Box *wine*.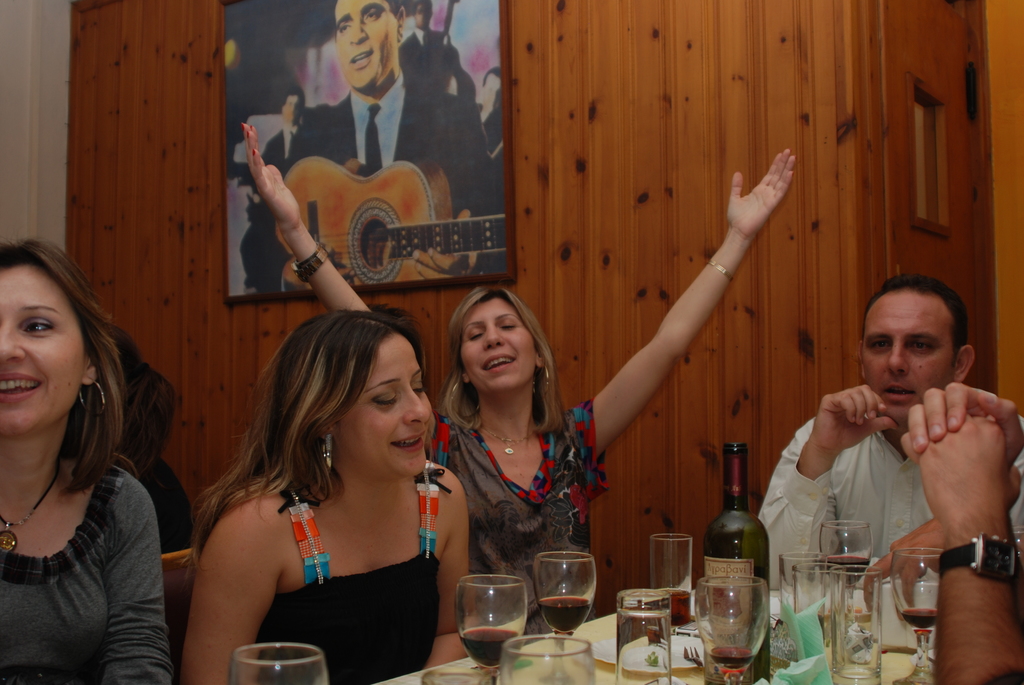
(702, 649, 748, 670).
